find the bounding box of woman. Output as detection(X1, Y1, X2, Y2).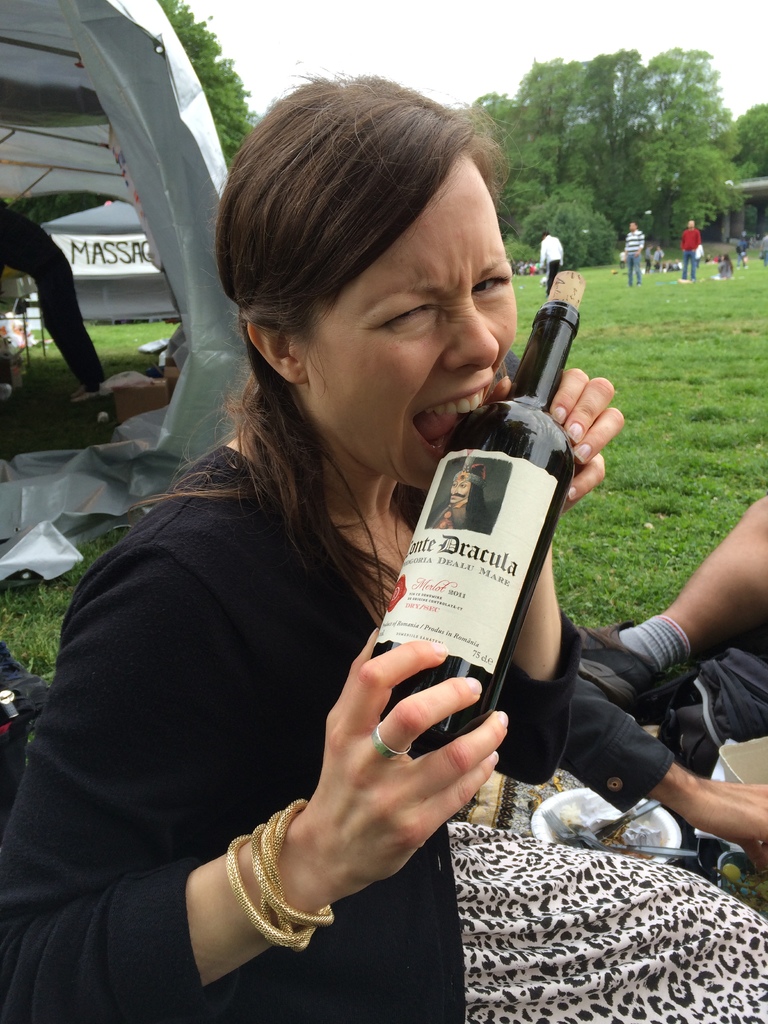
detection(68, 99, 640, 1015).
